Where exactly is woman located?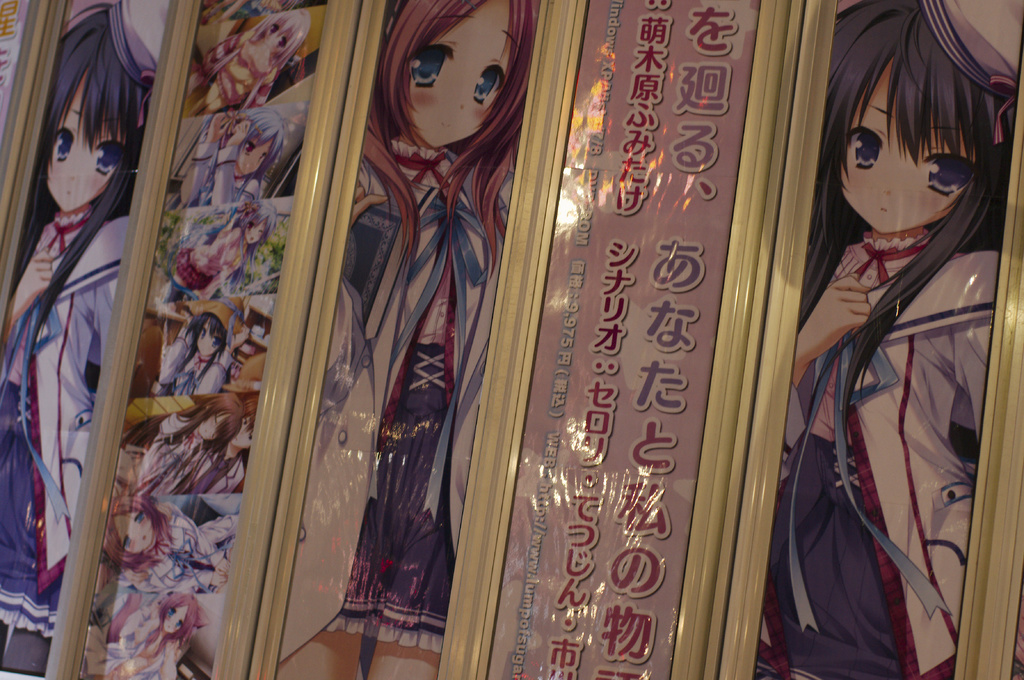
Its bounding box is box=[756, 0, 1021, 679].
